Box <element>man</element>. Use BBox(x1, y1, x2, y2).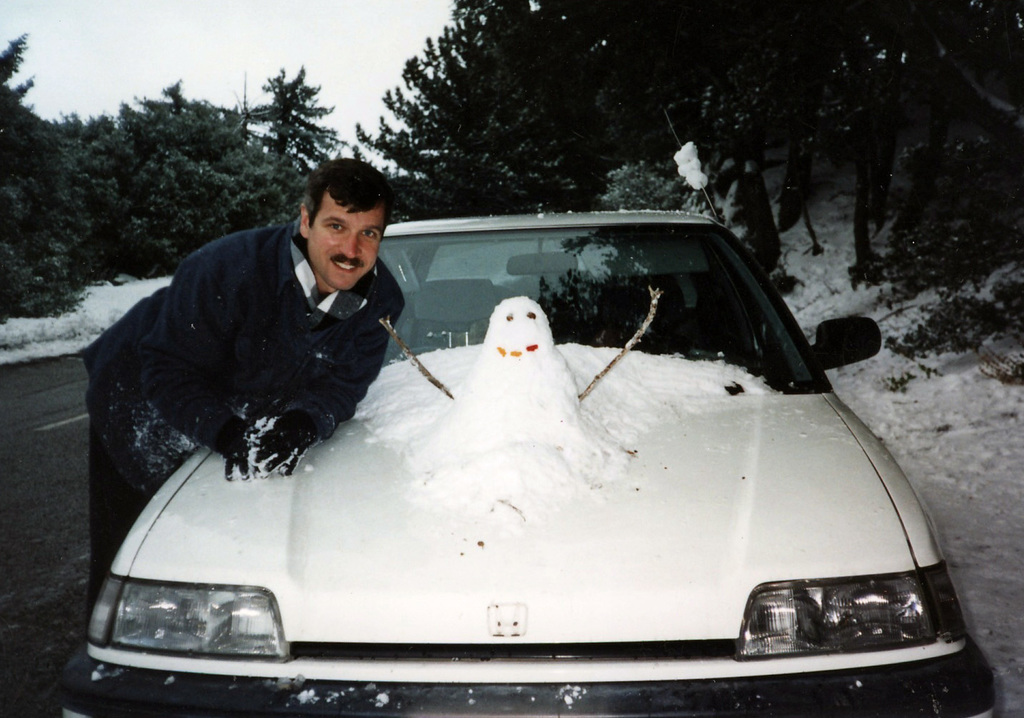
BBox(82, 159, 405, 633).
